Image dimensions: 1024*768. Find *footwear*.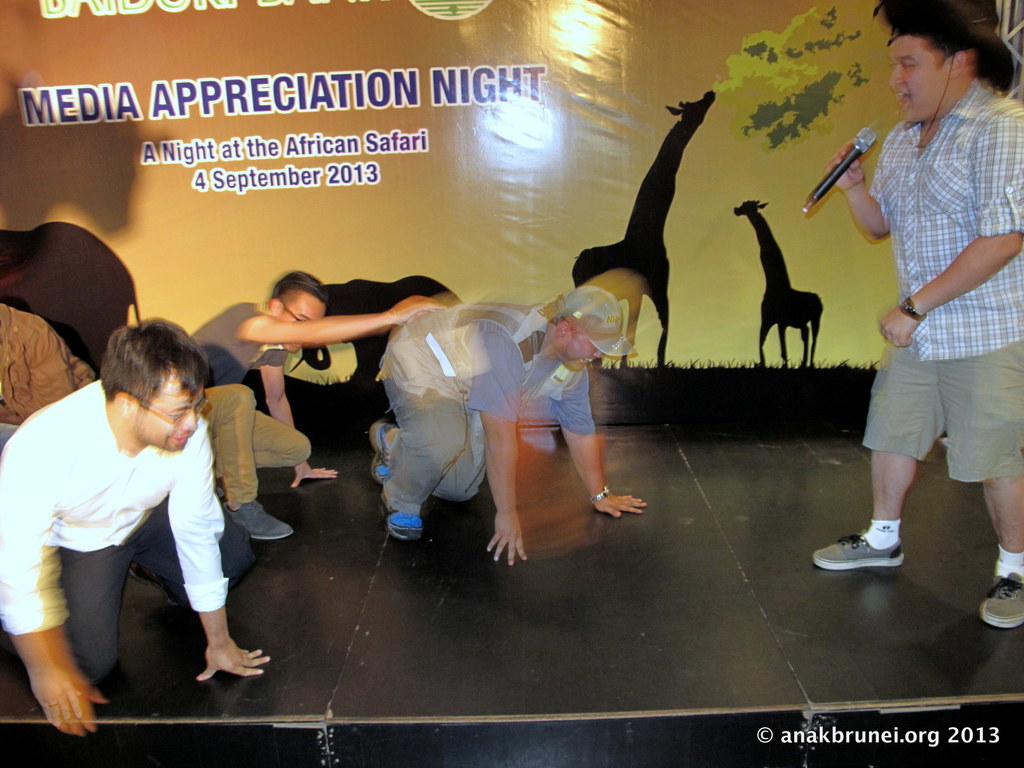
228 492 291 536.
